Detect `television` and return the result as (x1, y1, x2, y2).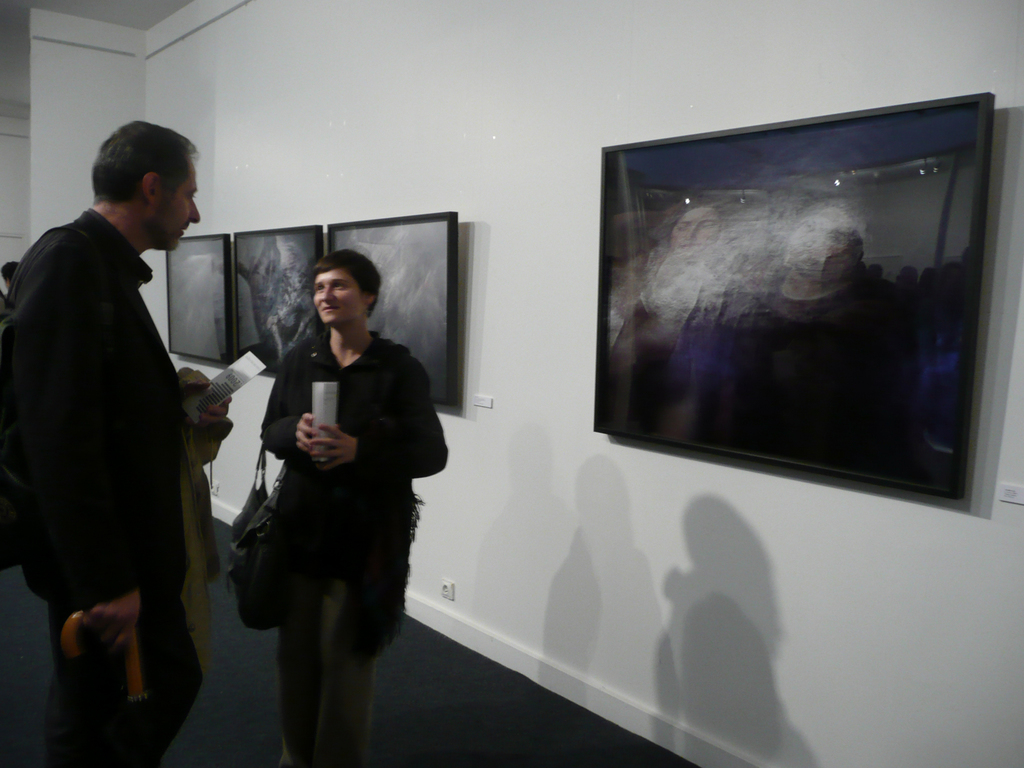
(164, 232, 234, 368).
